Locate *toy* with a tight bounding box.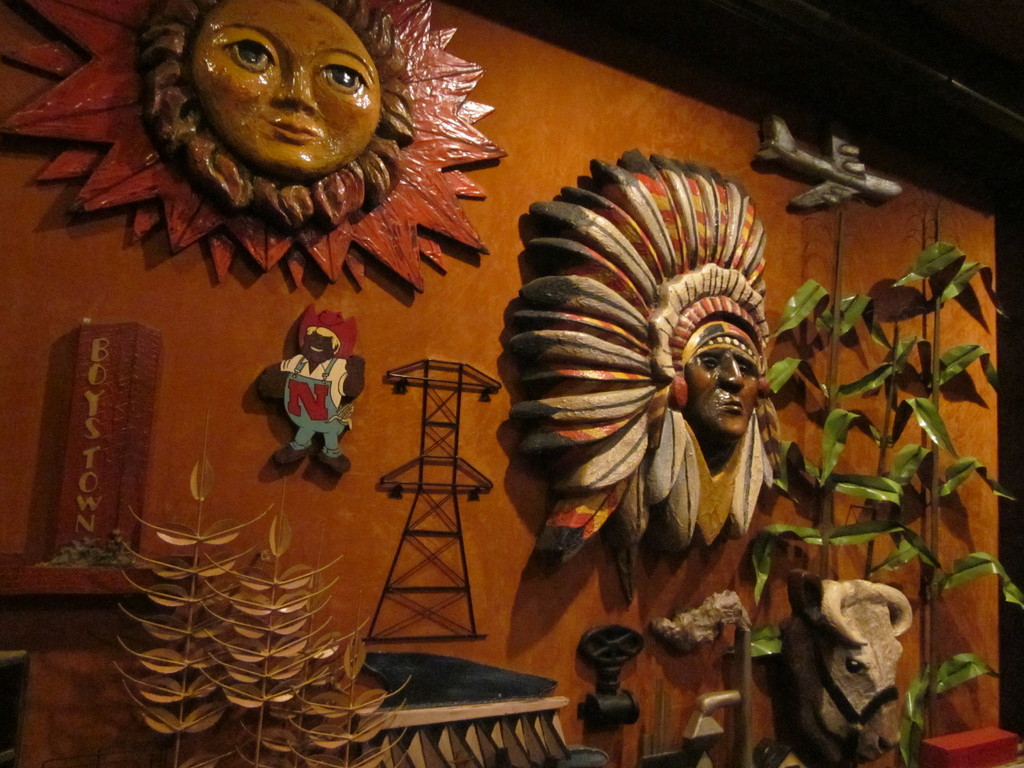
locate(253, 302, 355, 494).
